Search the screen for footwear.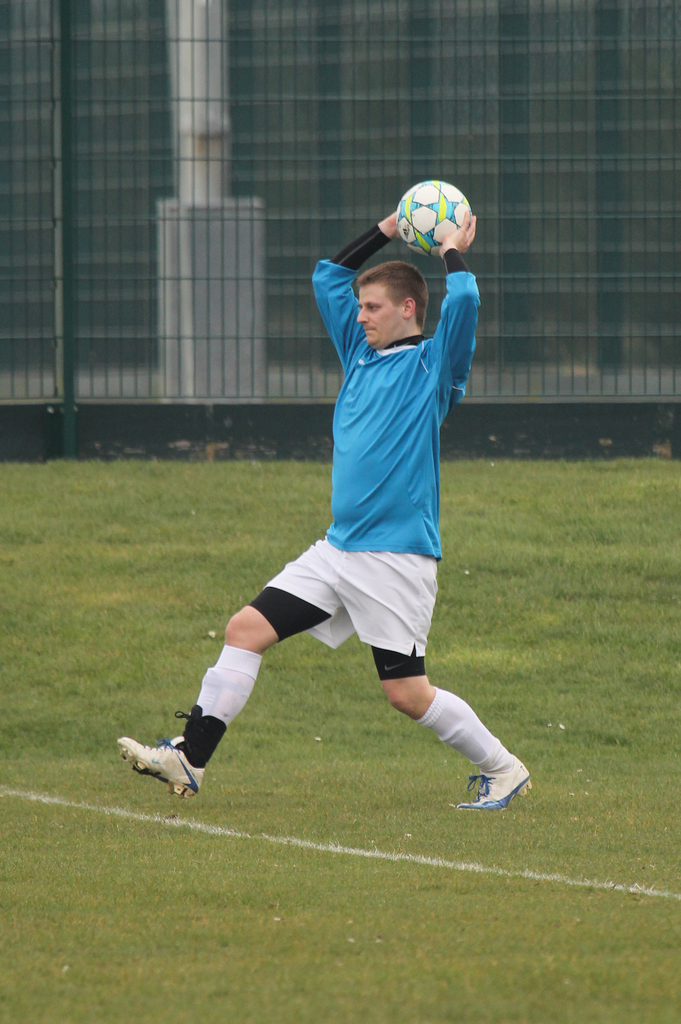
Found at detection(461, 749, 534, 812).
